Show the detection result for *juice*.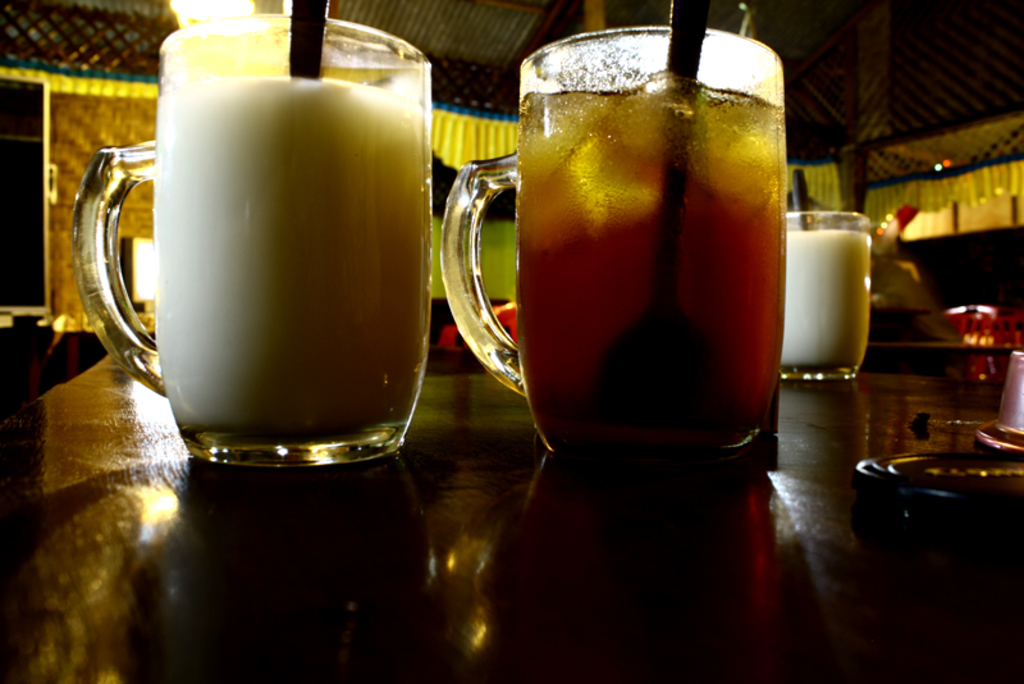
bbox=(783, 225, 870, 369).
